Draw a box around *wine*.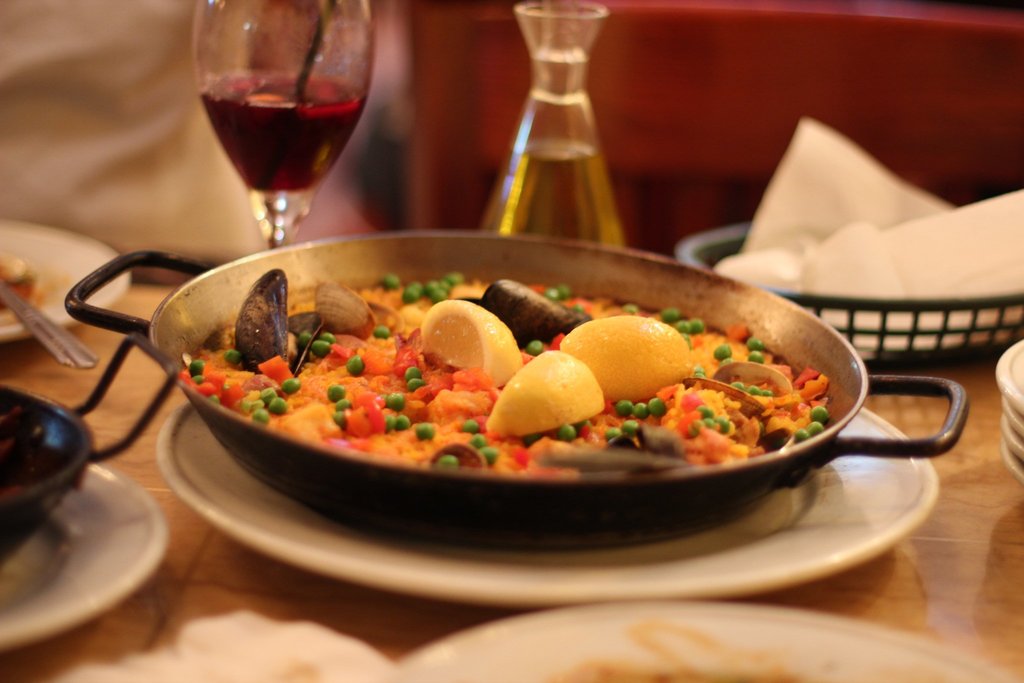
box(195, 67, 366, 195).
